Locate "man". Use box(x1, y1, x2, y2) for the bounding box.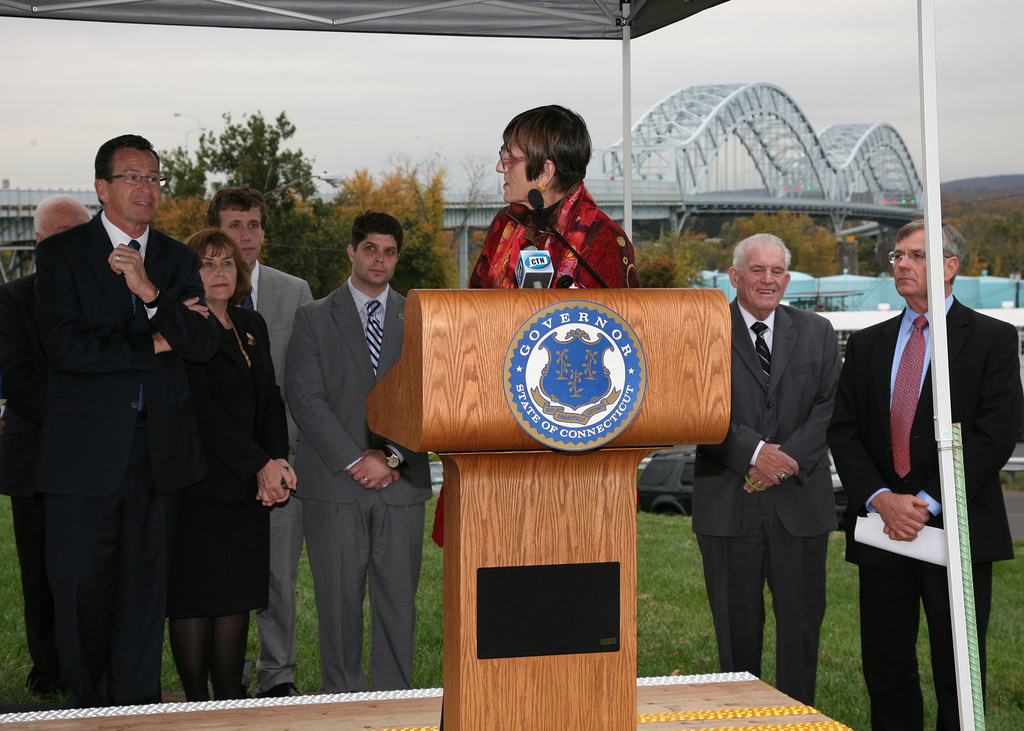
box(692, 236, 840, 711).
